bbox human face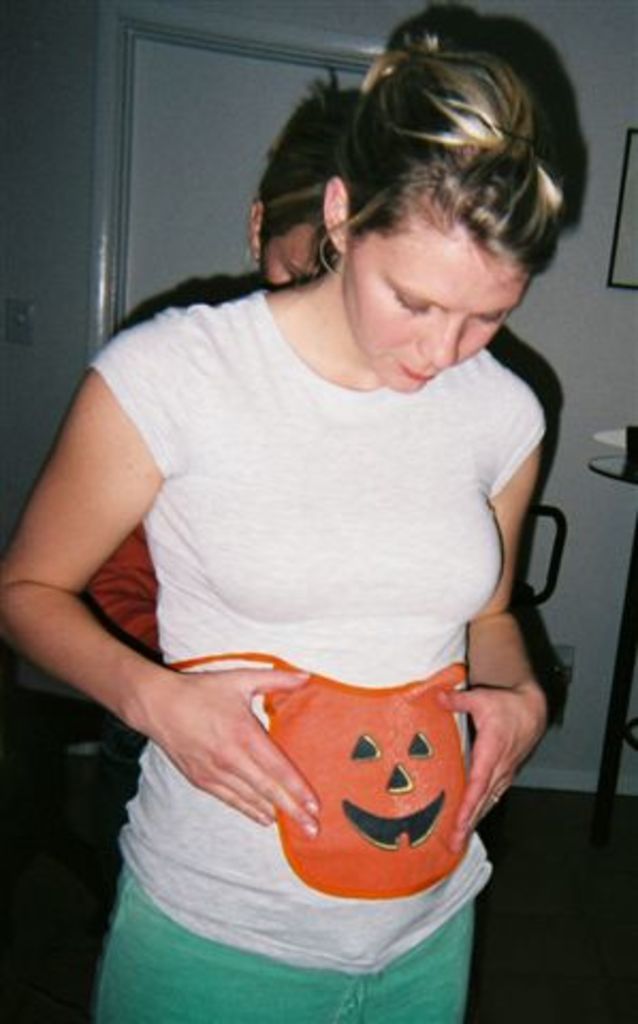
[x1=262, y1=226, x2=314, y2=277]
